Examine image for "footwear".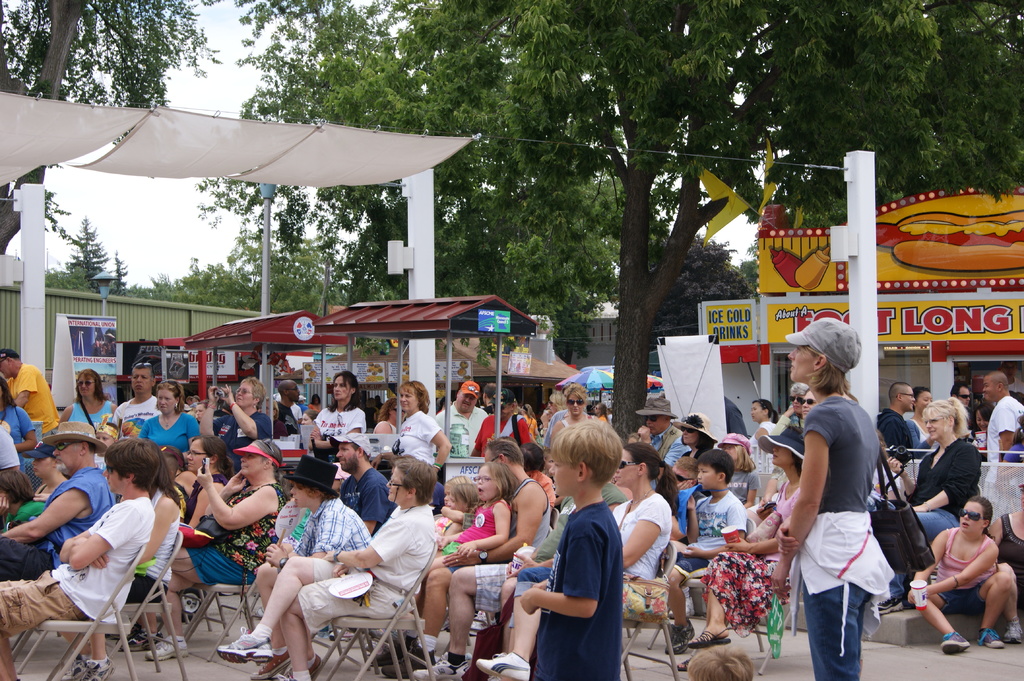
Examination result: x1=372 y1=636 x2=416 y2=671.
